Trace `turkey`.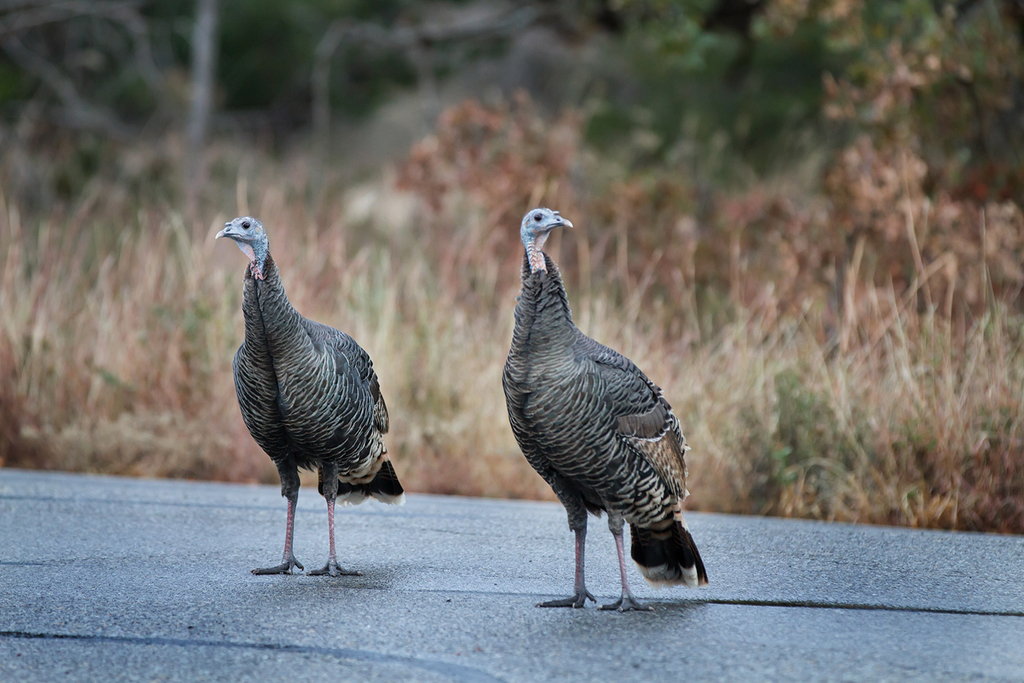
Traced to pyautogui.locateOnScreen(501, 206, 707, 618).
